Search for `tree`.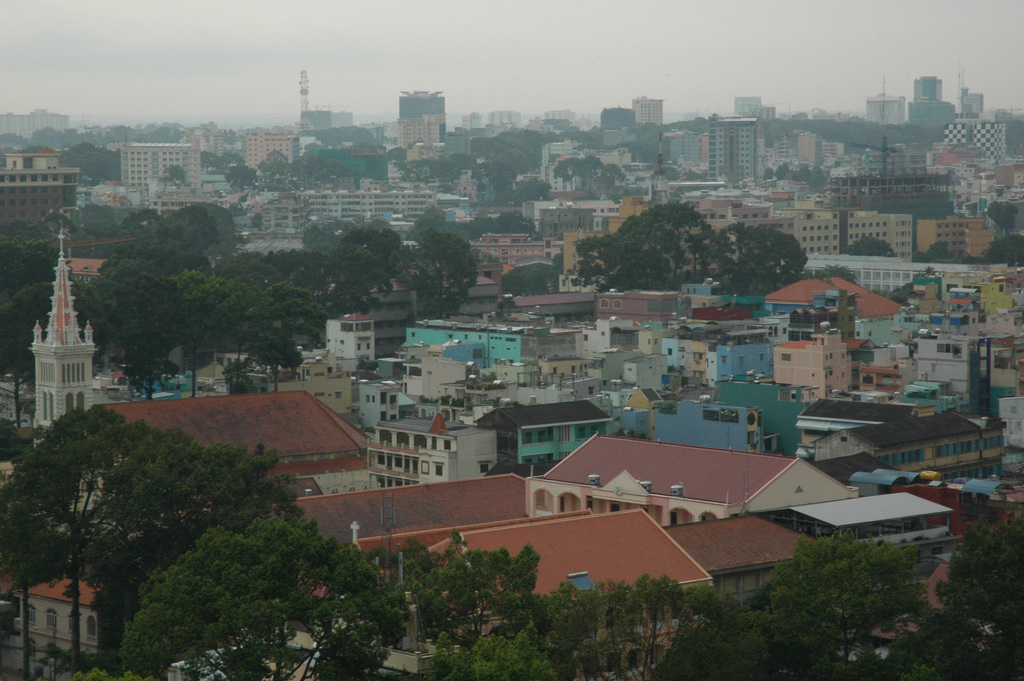
Found at detection(120, 514, 408, 680).
